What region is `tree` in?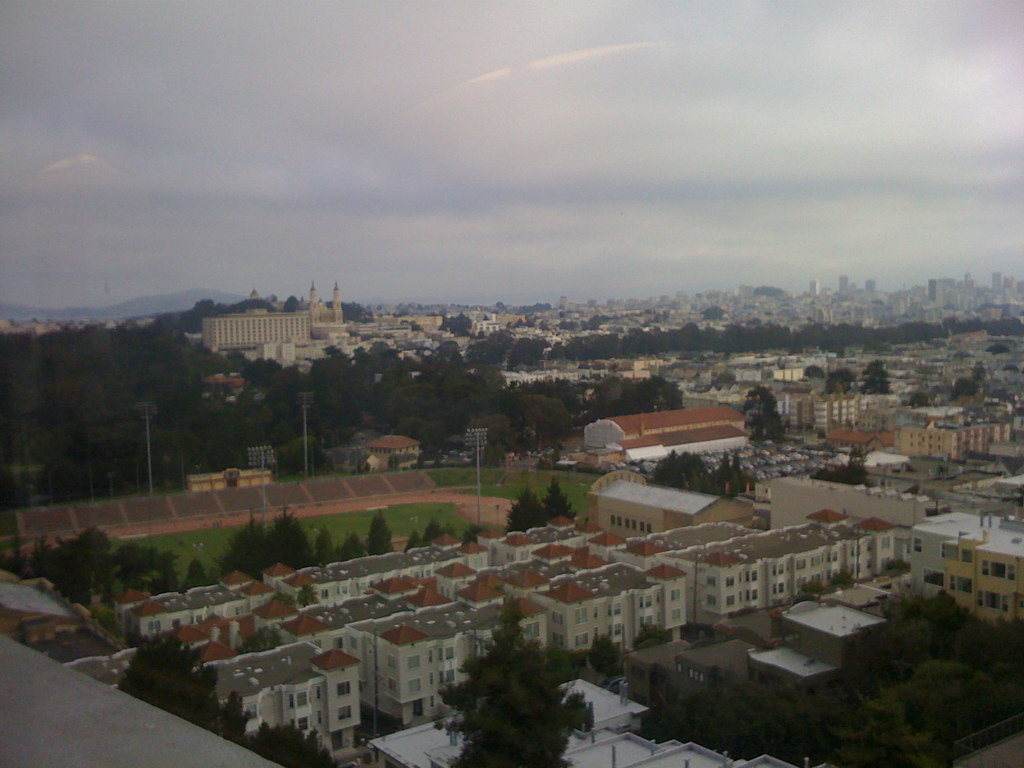
left=903, top=659, right=1021, bottom=749.
